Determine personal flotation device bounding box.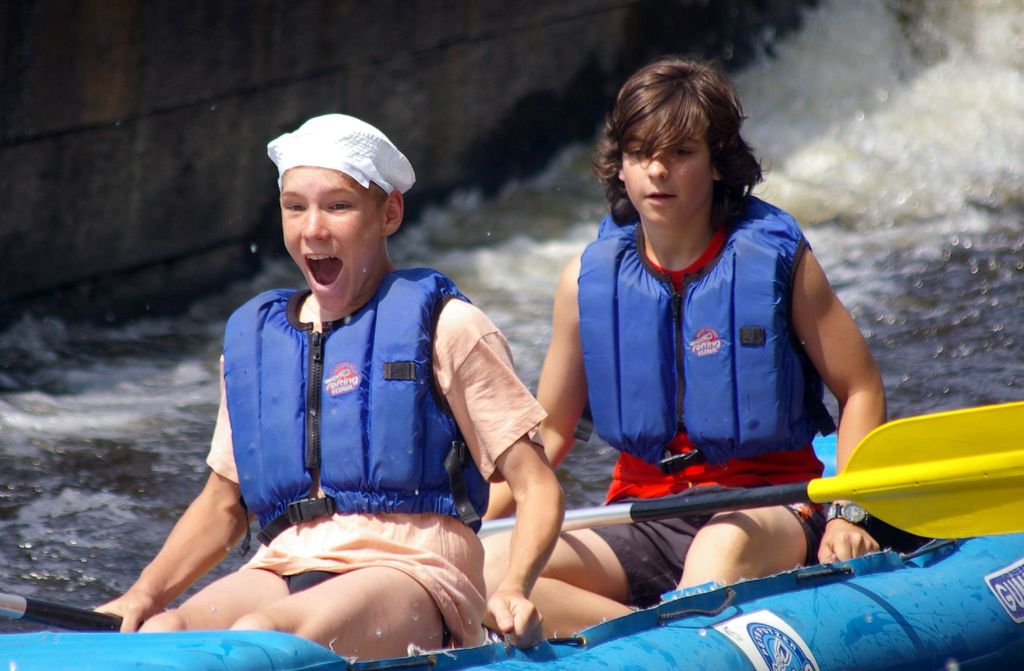
Determined: left=577, top=197, right=820, bottom=481.
